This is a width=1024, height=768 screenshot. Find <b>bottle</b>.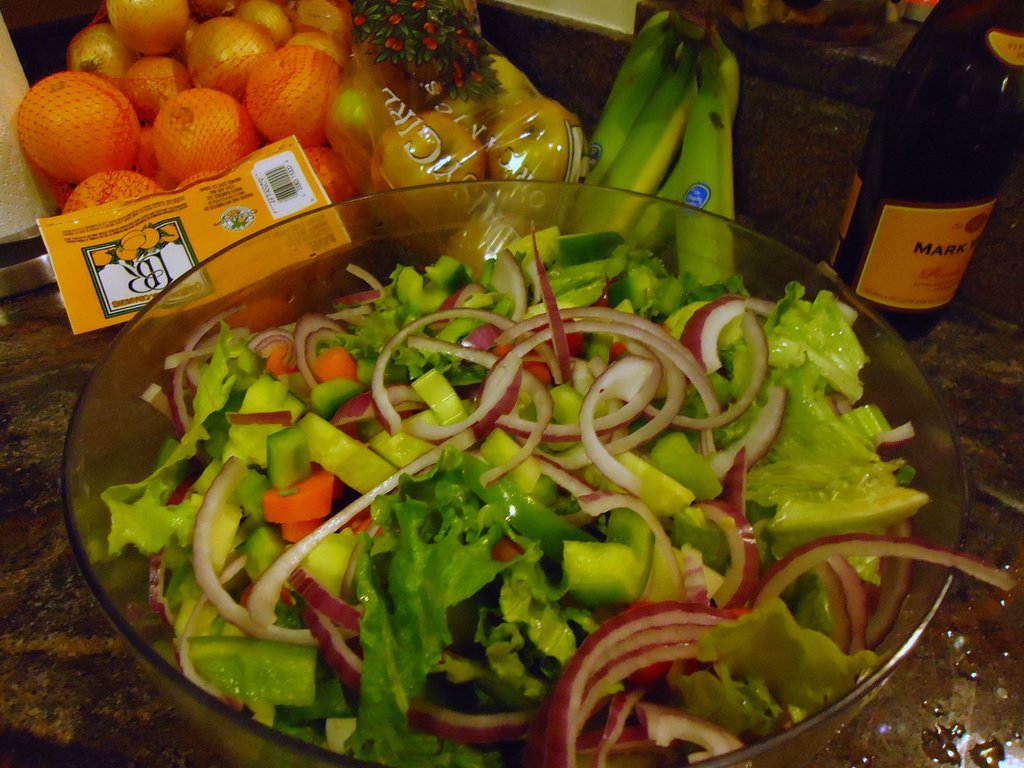
Bounding box: [x1=833, y1=0, x2=1023, y2=348].
